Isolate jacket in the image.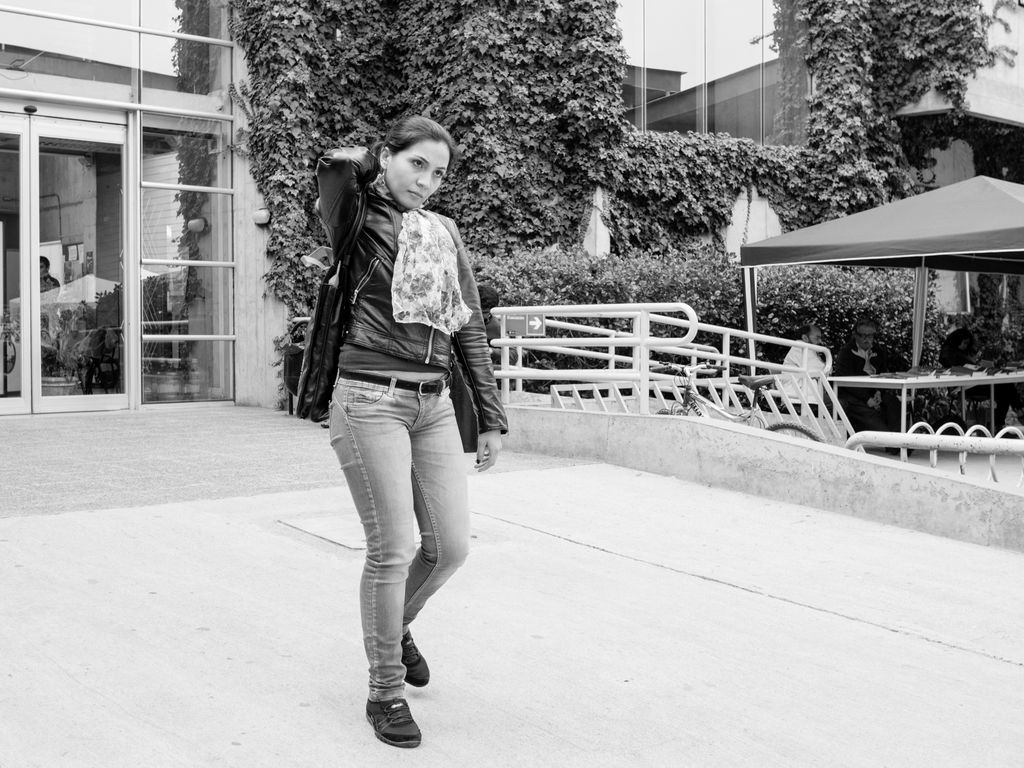
Isolated region: box(310, 143, 506, 442).
